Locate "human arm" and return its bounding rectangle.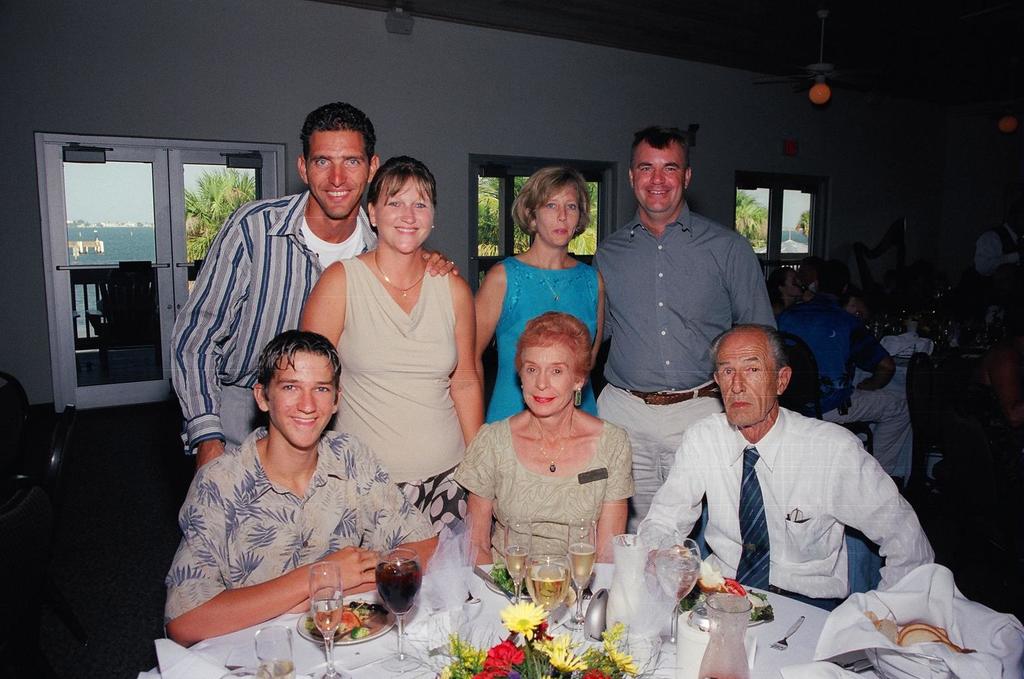
[x1=176, y1=530, x2=378, y2=644].
